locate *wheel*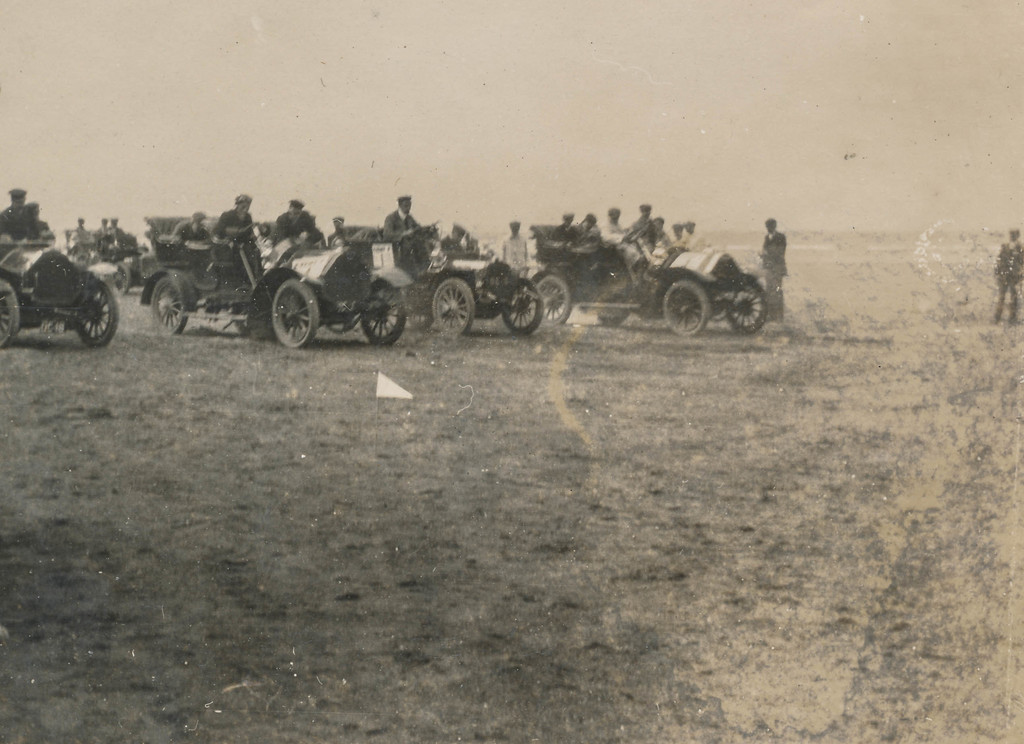
box=[593, 298, 632, 323]
